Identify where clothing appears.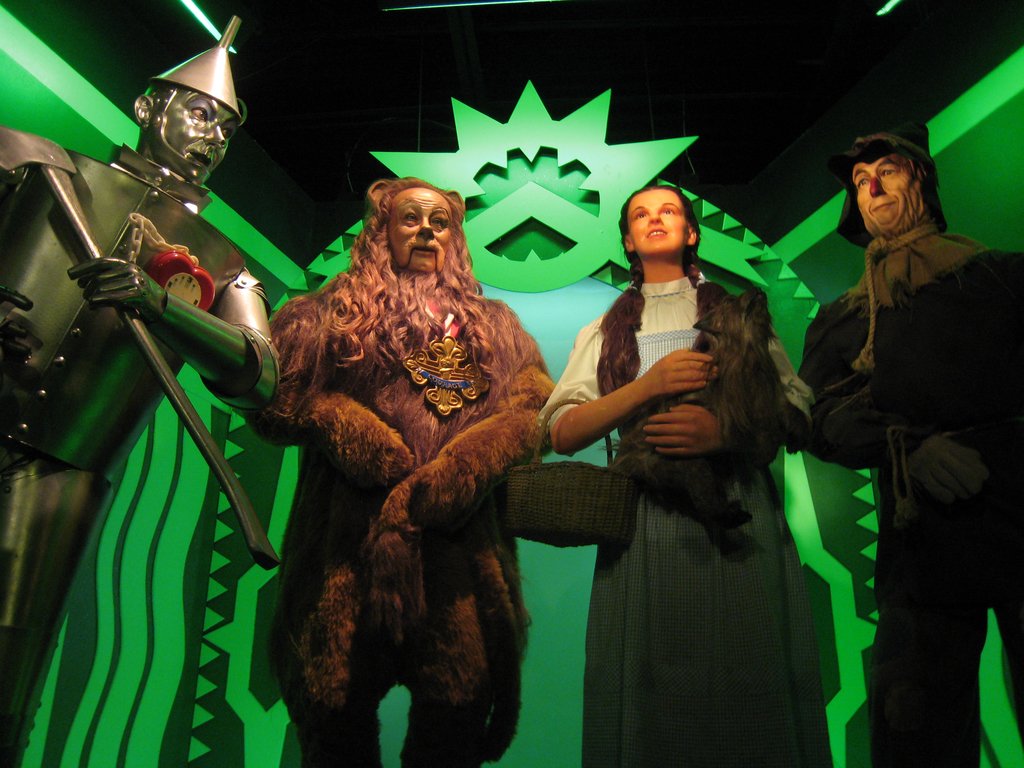
Appears at <region>241, 264, 563, 764</region>.
